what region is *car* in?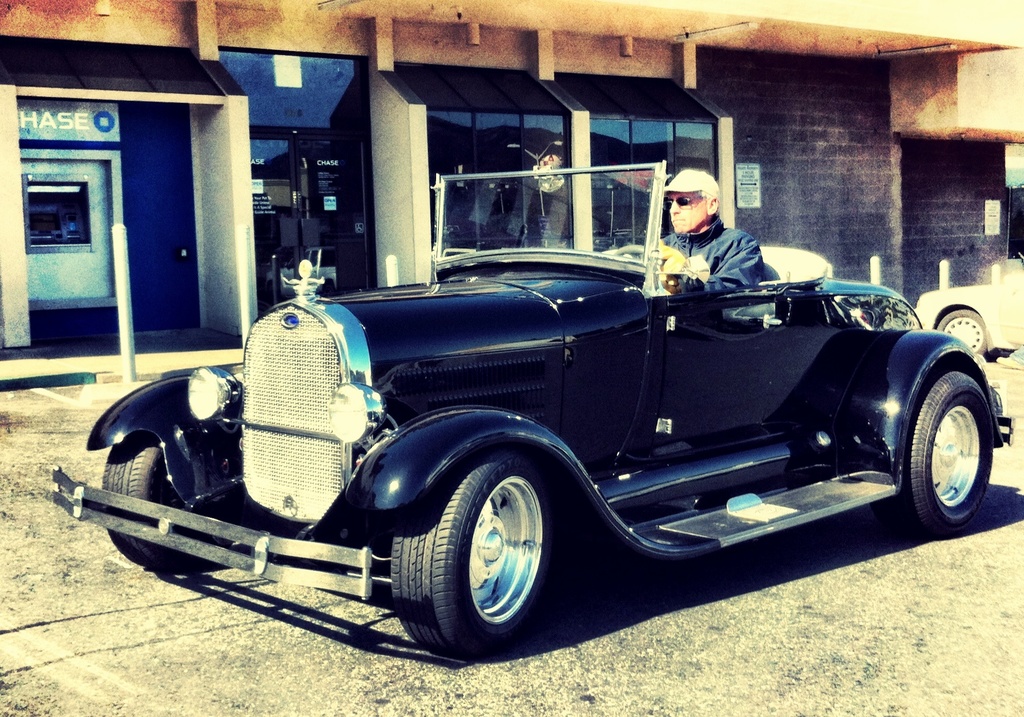
{"left": 51, "top": 161, "right": 1009, "bottom": 662}.
